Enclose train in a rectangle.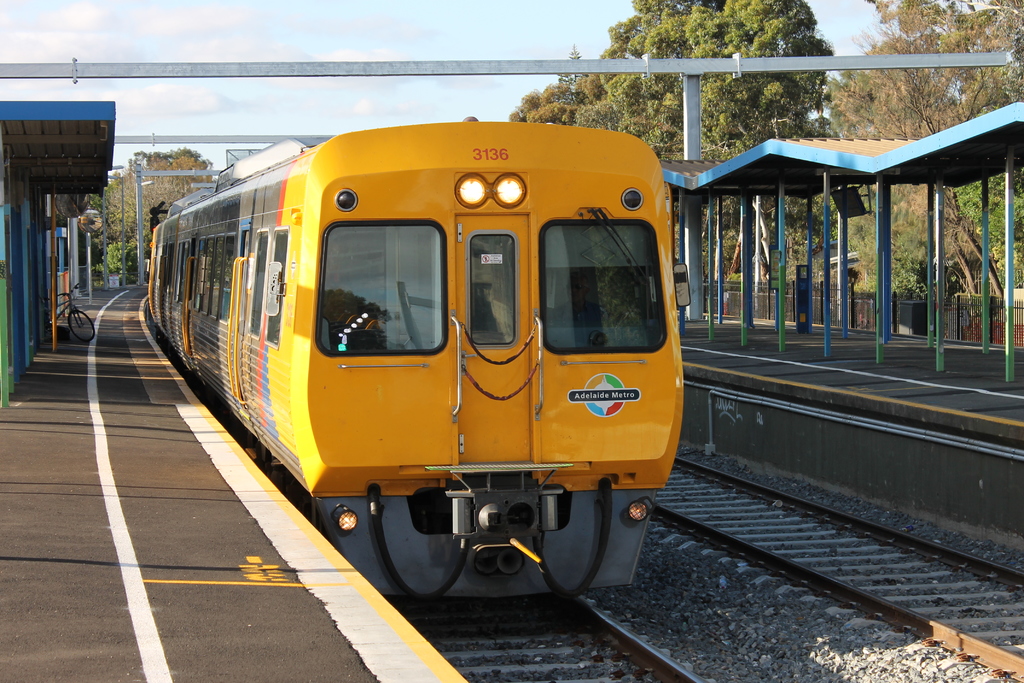
<region>154, 124, 693, 602</region>.
